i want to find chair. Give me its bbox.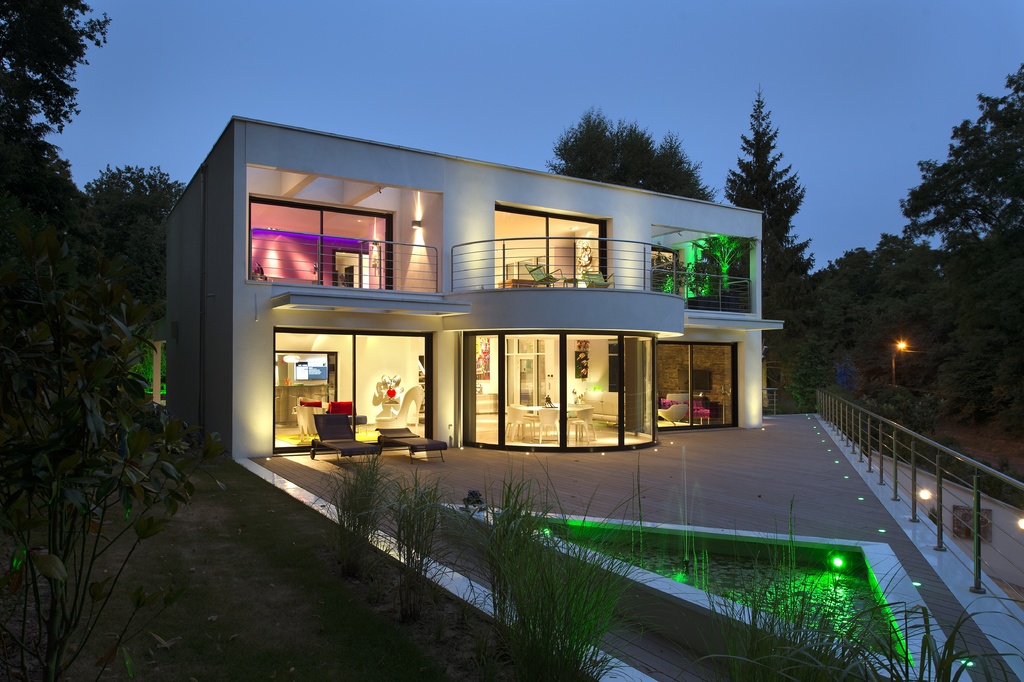
{"left": 540, "top": 406, "right": 559, "bottom": 439}.
